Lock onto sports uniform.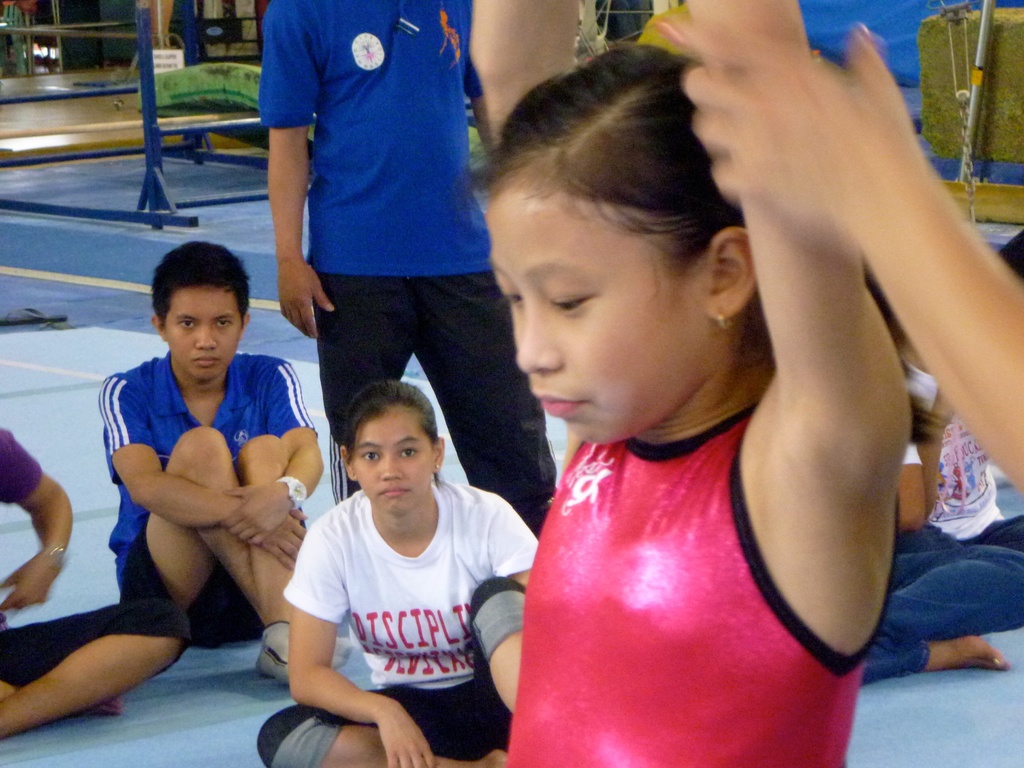
Locked: <box>105,342,321,648</box>.
